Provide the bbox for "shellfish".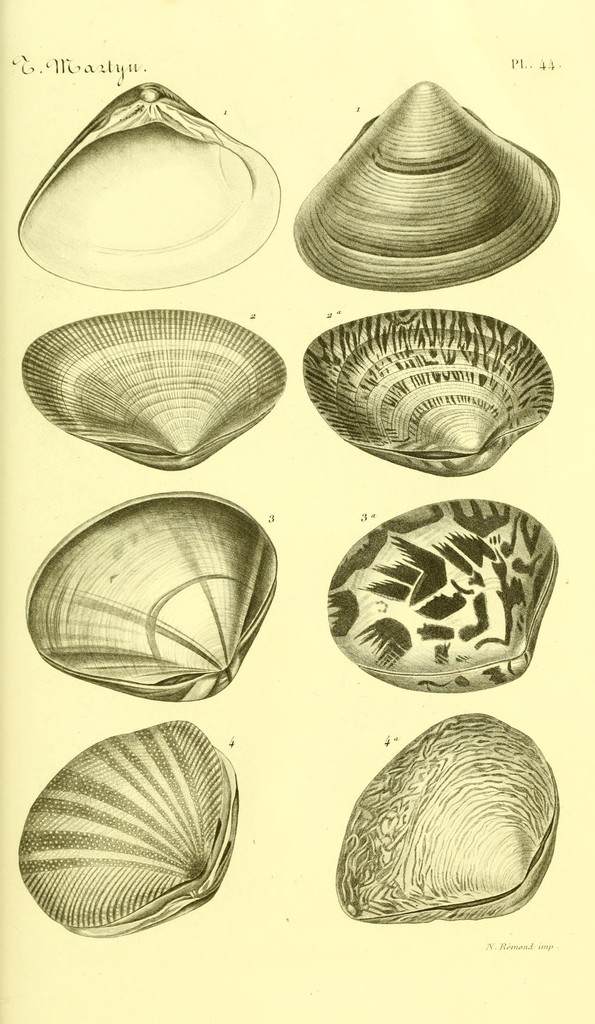
306,310,555,475.
